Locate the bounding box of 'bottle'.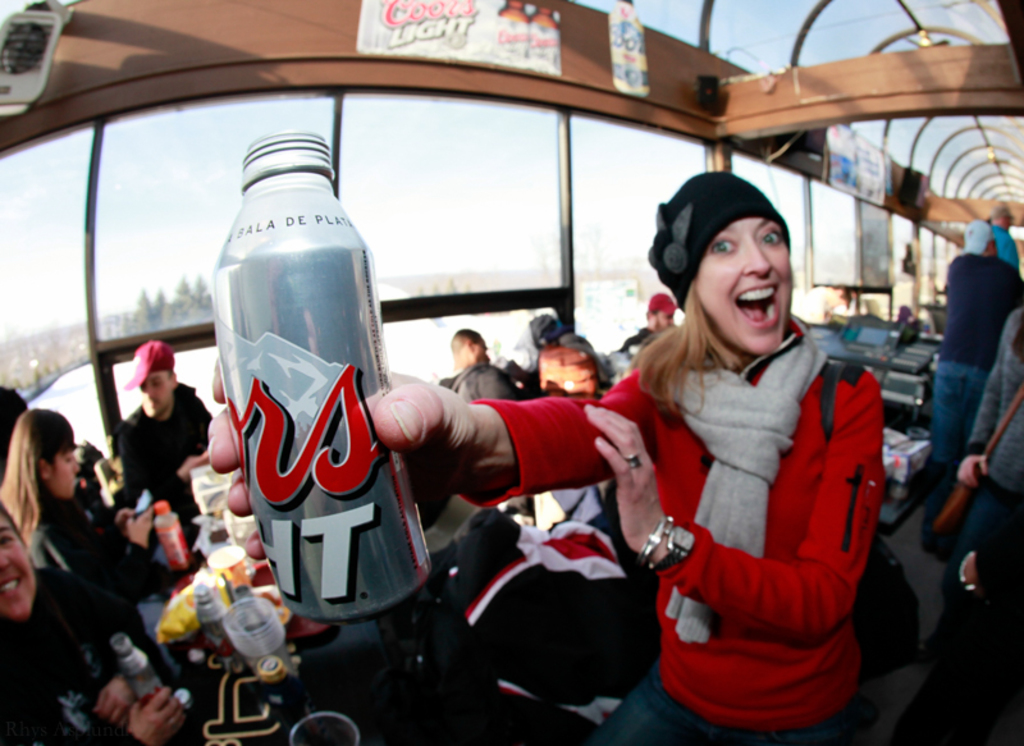
Bounding box: BBox(183, 124, 447, 656).
